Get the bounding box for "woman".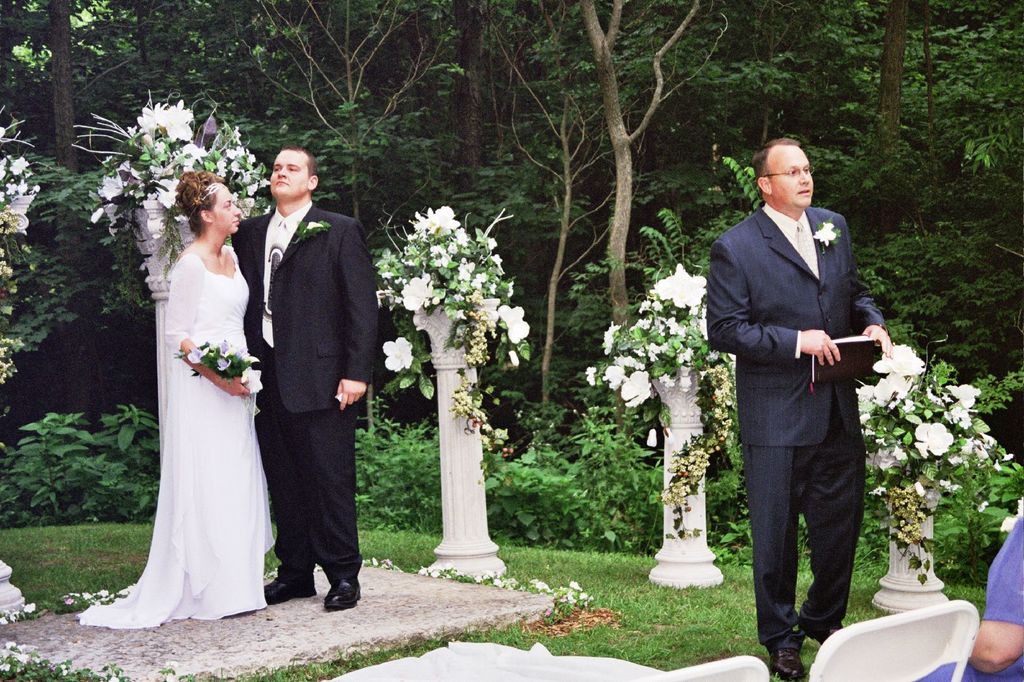
box=[125, 147, 272, 644].
